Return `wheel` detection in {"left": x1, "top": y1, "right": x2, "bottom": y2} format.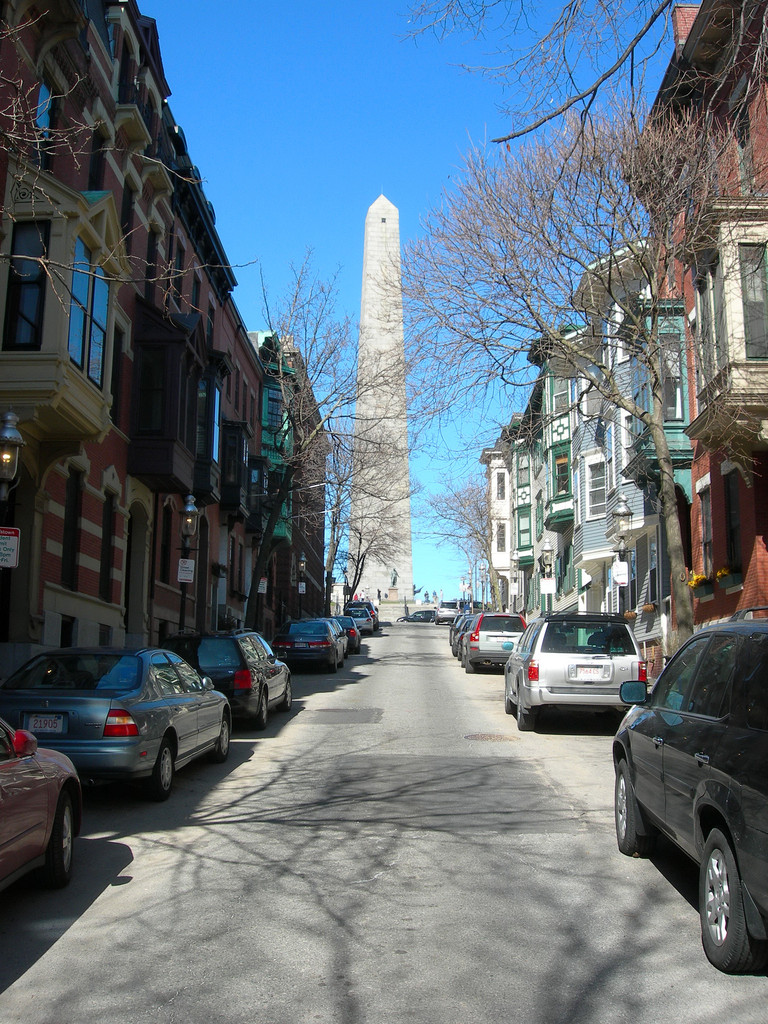
{"left": 329, "top": 655, "right": 336, "bottom": 675}.
